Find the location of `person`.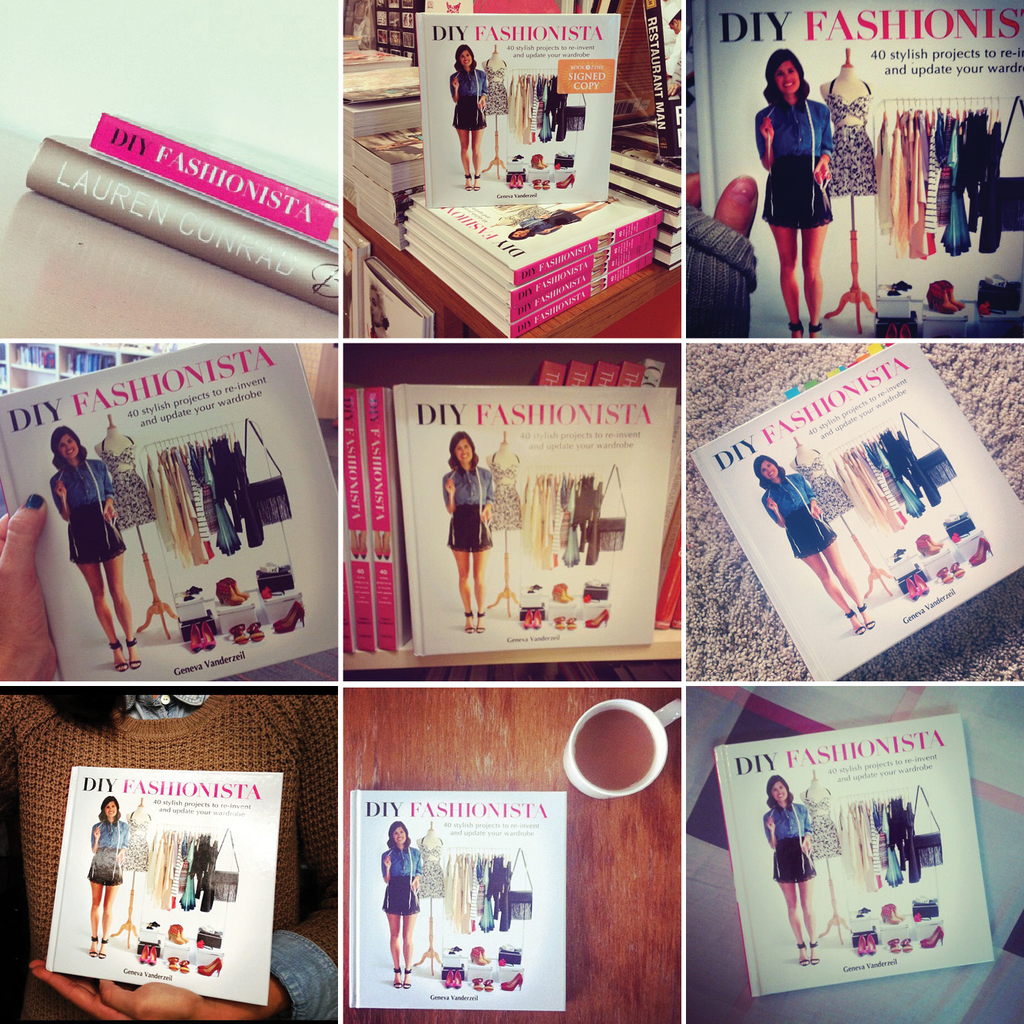
Location: Rect(48, 423, 144, 676).
